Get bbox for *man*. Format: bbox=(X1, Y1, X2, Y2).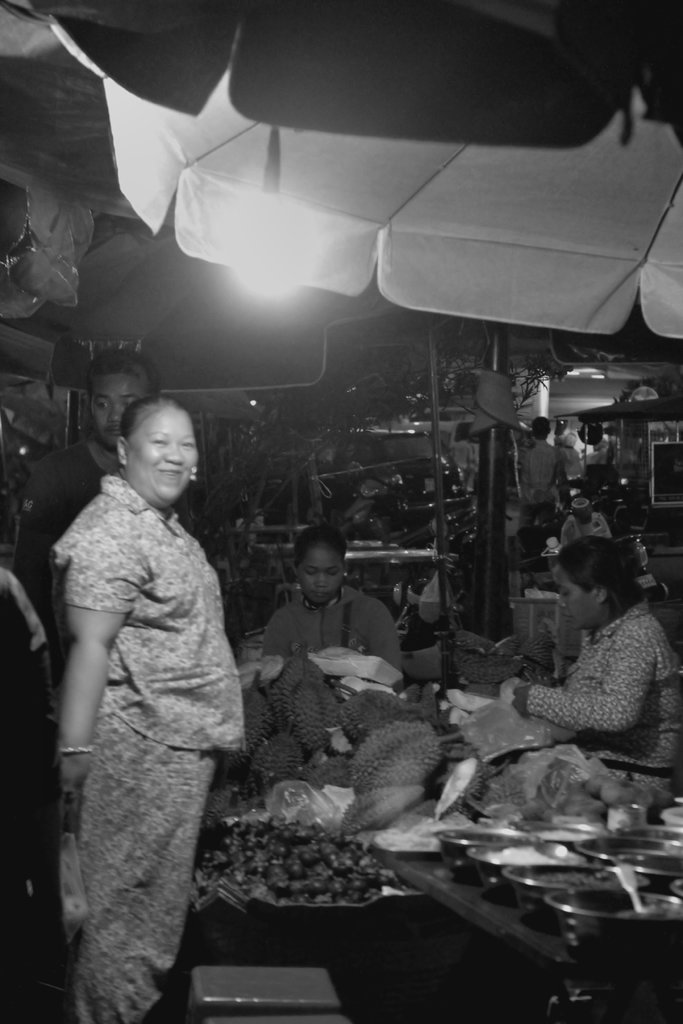
bbox=(23, 353, 163, 619).
